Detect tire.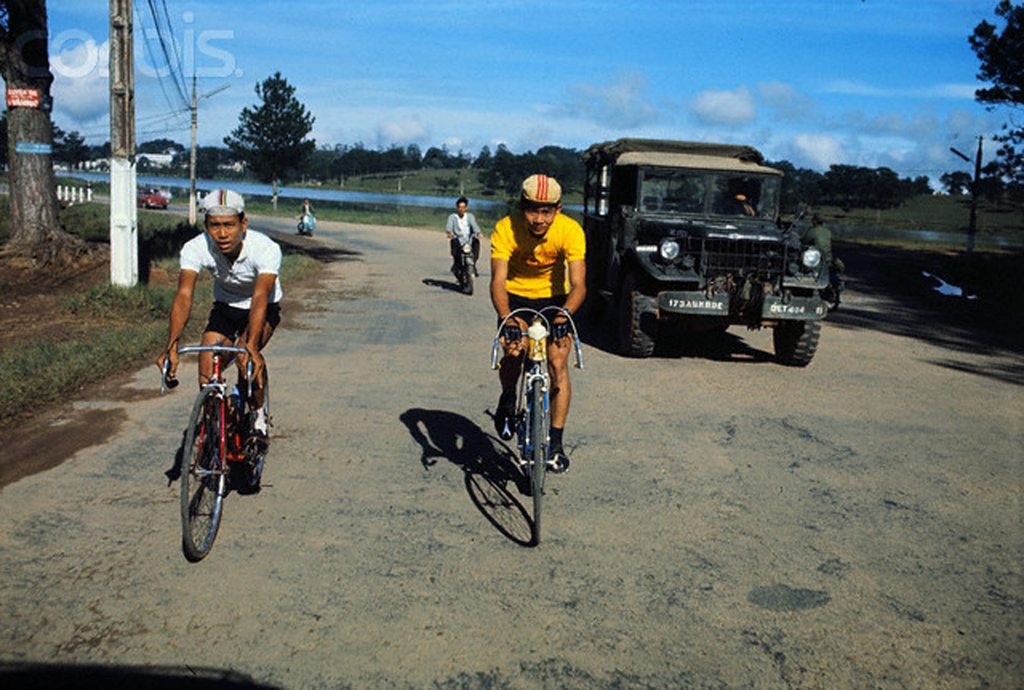
Detected at 629/287/653/356.
